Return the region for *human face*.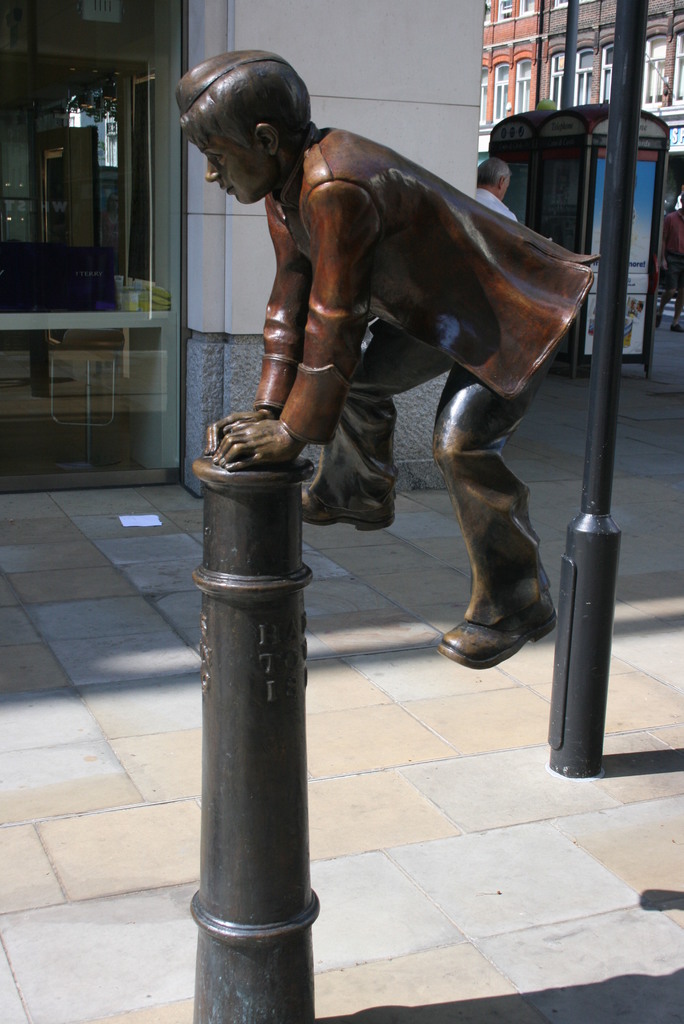
201,134,273,203.
